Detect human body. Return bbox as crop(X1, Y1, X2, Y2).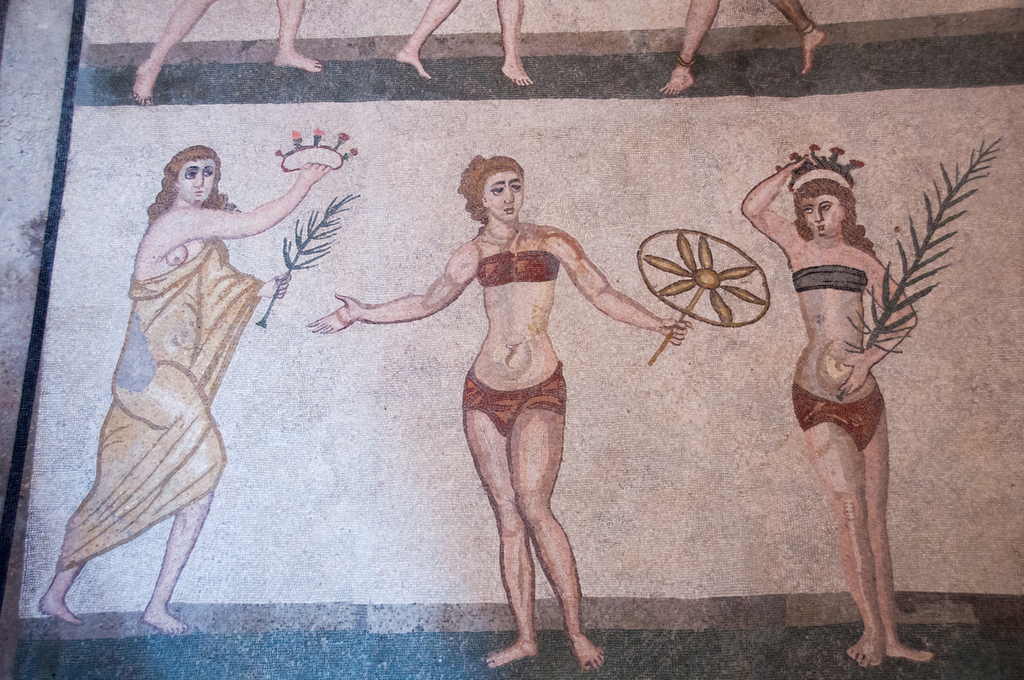
crop(735, 156, 934, 670).
